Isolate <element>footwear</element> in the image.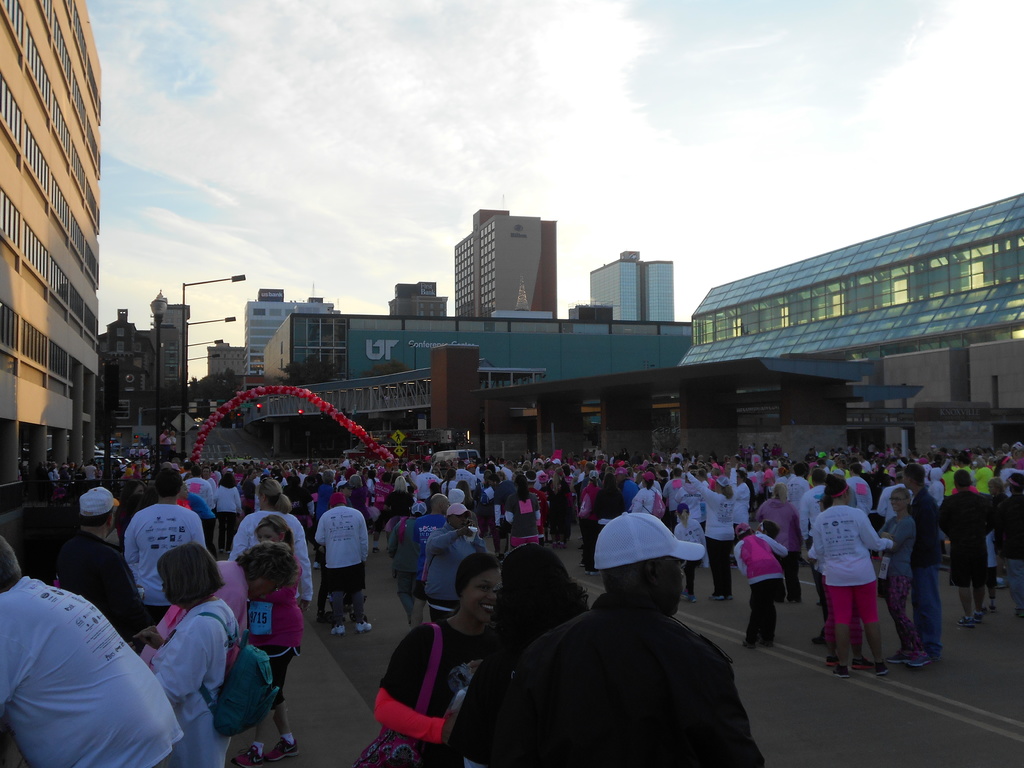
Isolated region: {"left": 744, "top": 636, "right": 758, "bottom": 643}.
